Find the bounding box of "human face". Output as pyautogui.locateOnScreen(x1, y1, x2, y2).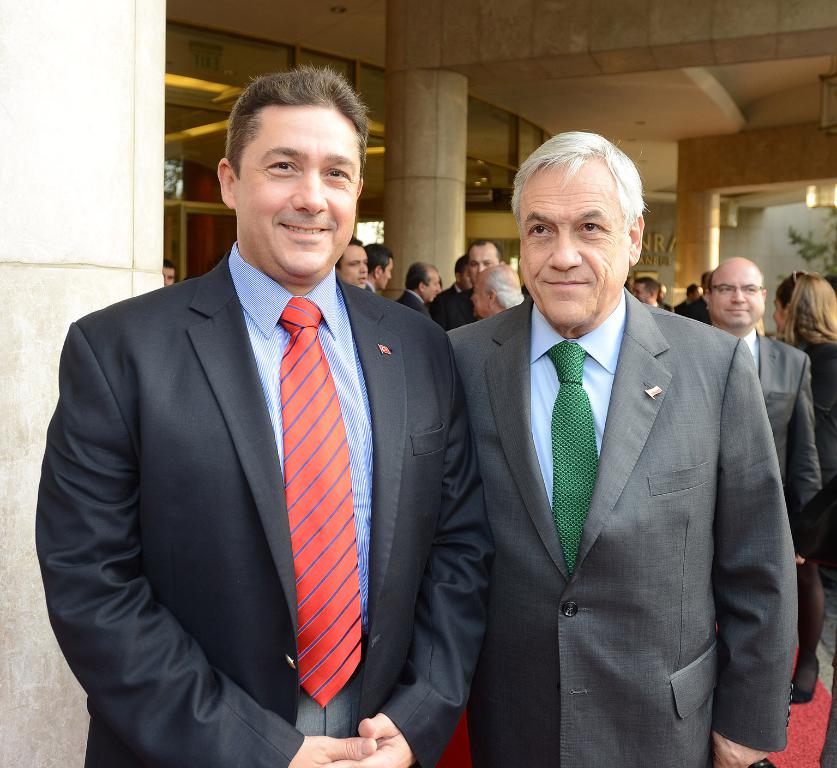
pyautogui.locateOnScreen(382, 257, 395, 290).
